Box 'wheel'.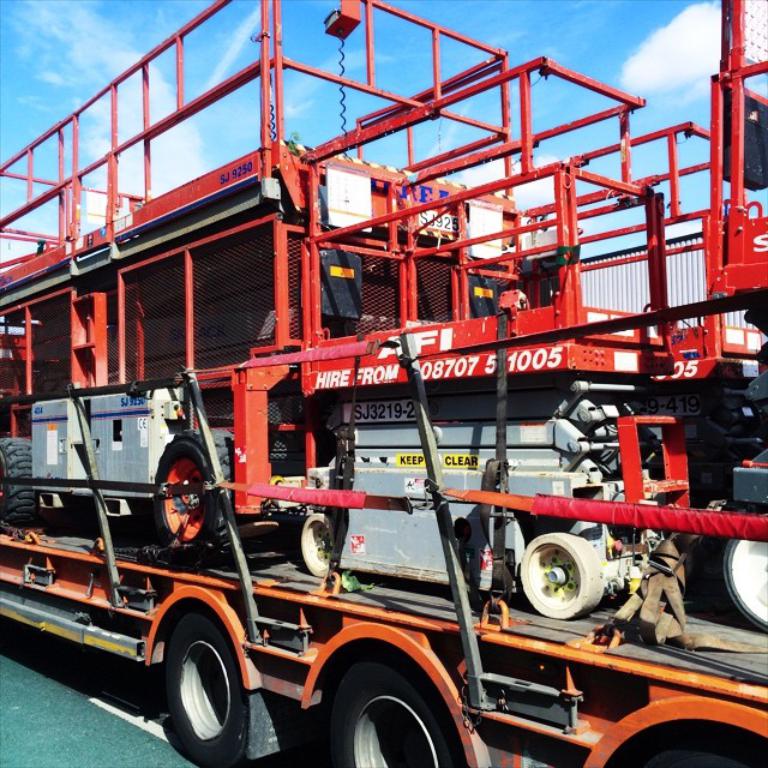
[x1=146, y1=607, x2=245, y2=761].
